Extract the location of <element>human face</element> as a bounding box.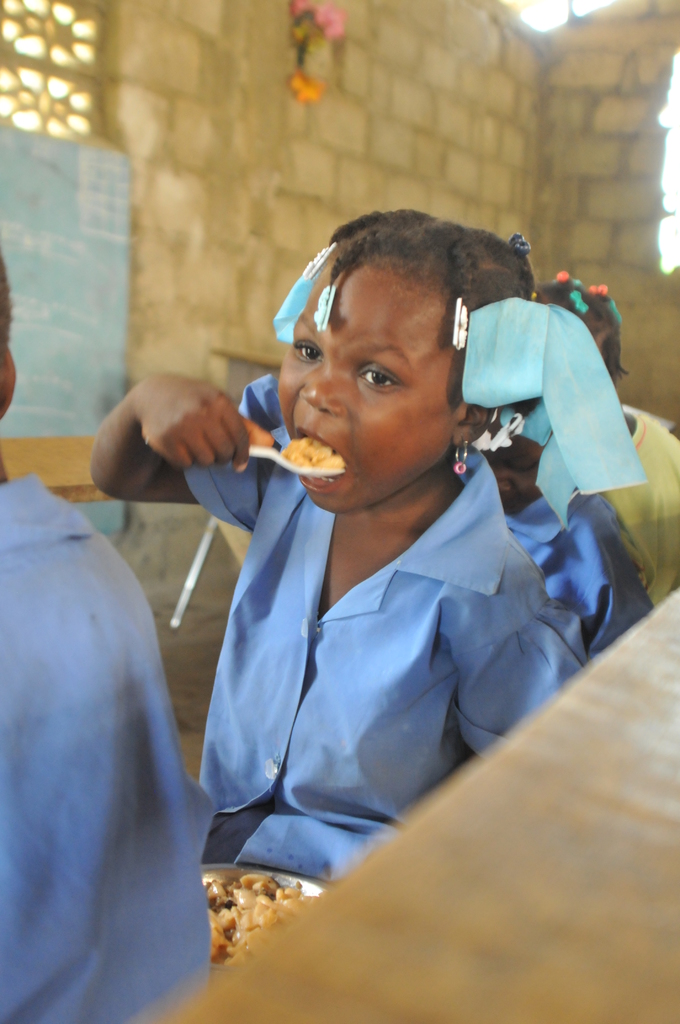
[x1=275, y1=260, x2=453, y2=512].
